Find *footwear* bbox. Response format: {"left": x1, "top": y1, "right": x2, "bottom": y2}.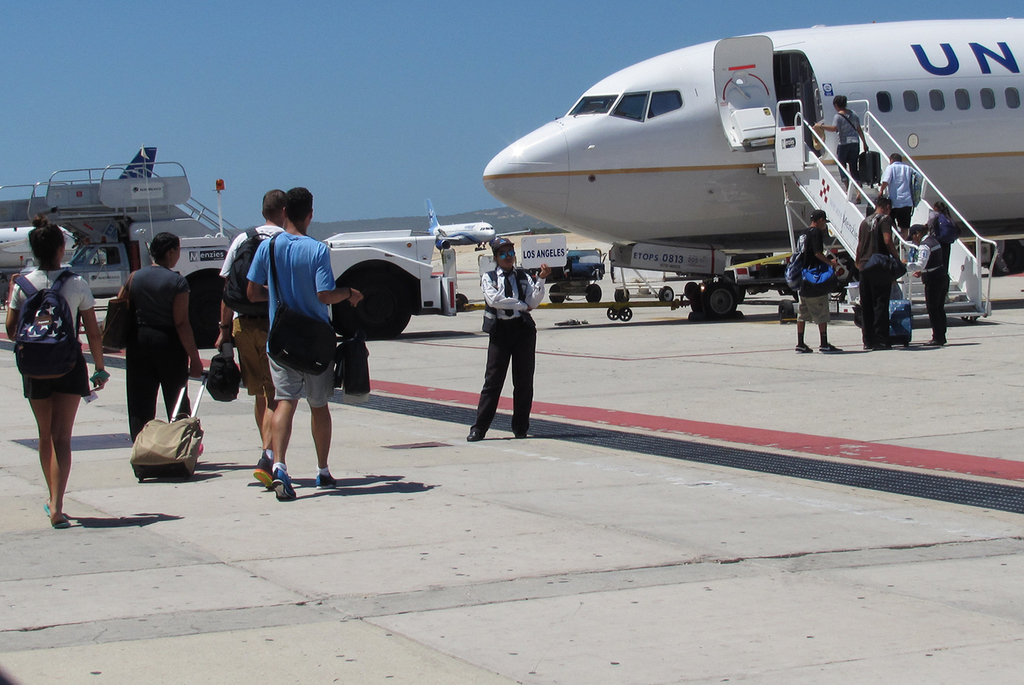
{"left": 516, "top": 429, "right": 528, "bottom": 440}.
